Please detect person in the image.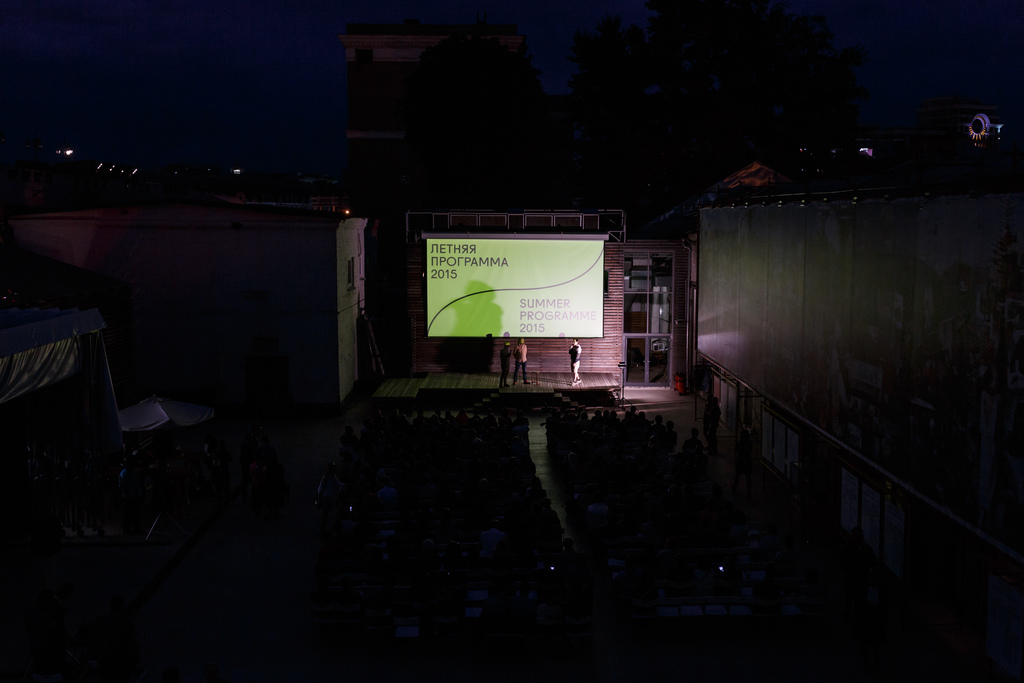
left=500, top=329, right=508, bottom=378.
